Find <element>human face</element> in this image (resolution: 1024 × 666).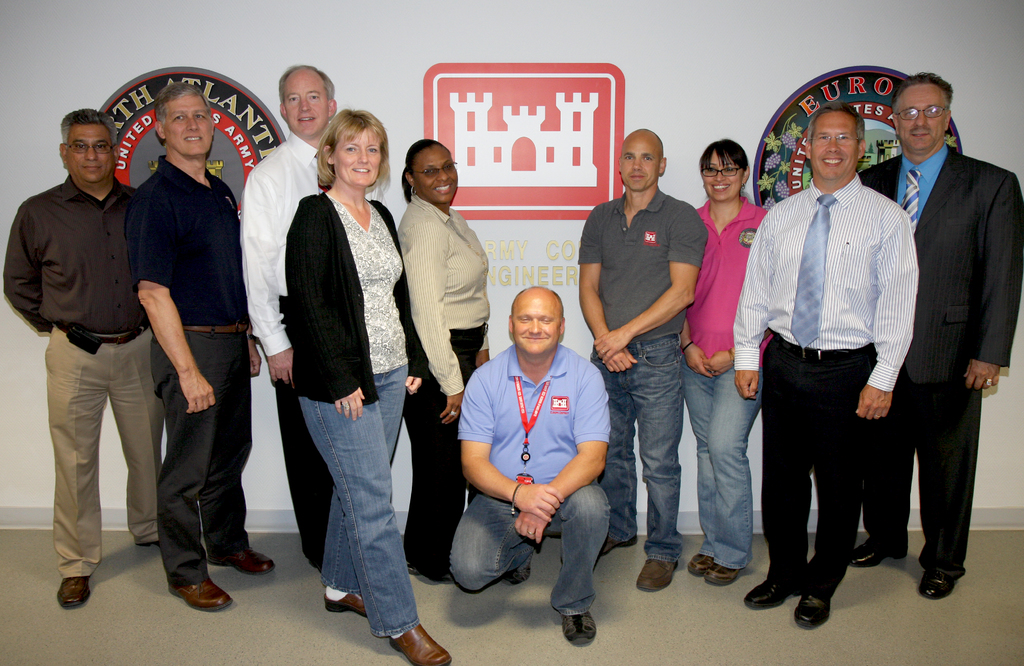
region(894, 82, 943, 150).
